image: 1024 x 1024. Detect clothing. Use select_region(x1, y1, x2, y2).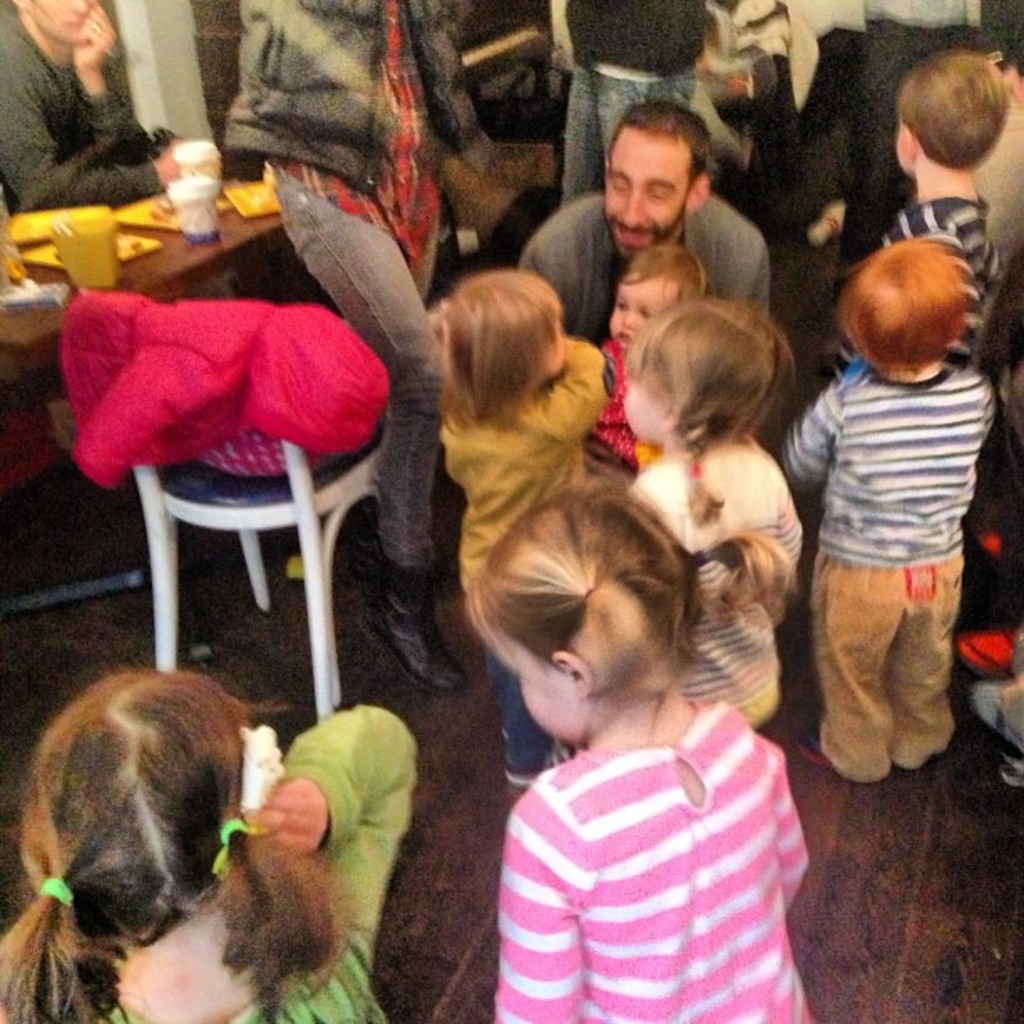
select_region(828, 191, 1002, 390).
